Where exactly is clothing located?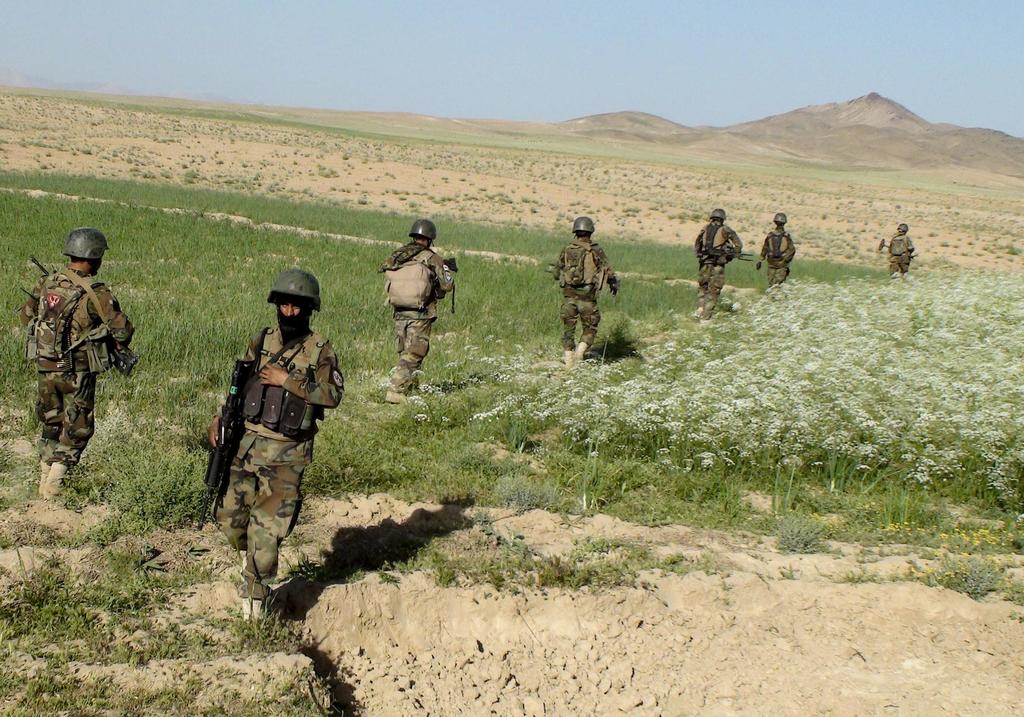
Its bounding box is Rect(196, 310, 342, 578).
